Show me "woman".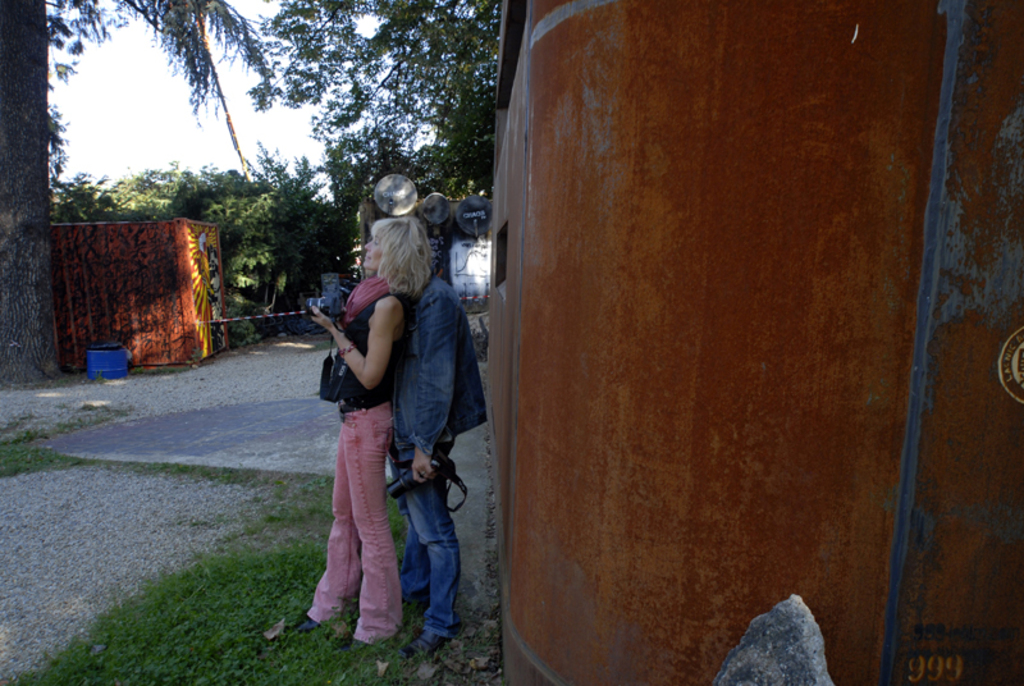
"woman" is here: (left=294, top=219, right=439, bottom=655).
